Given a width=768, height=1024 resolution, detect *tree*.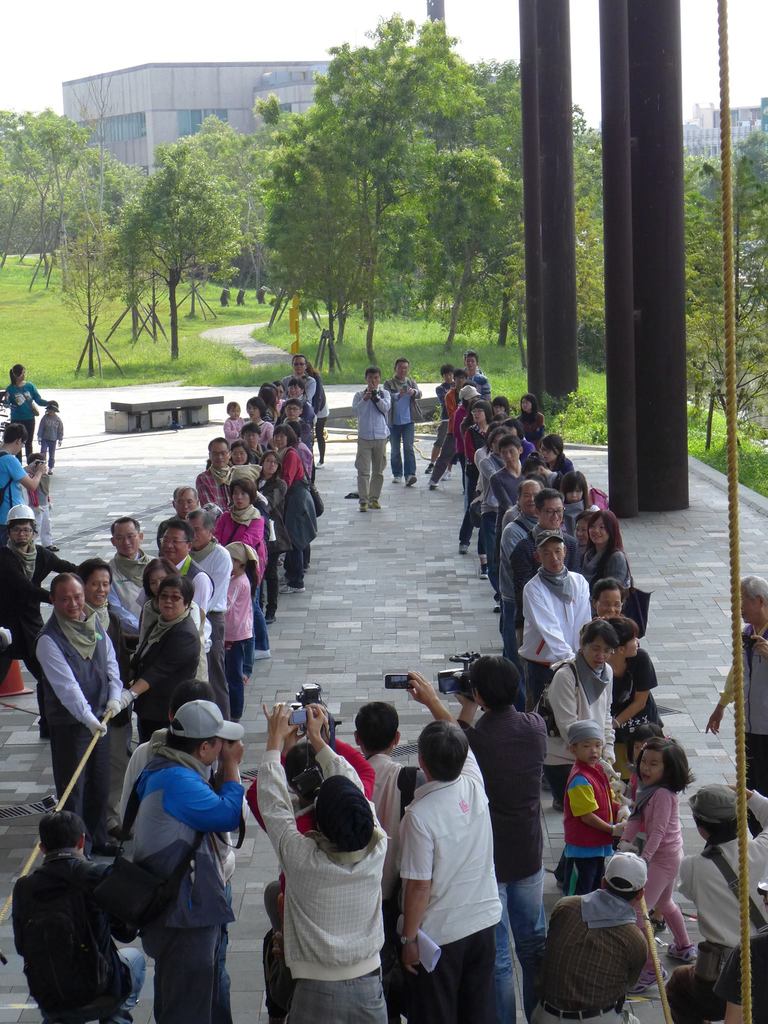
left=412, top=61, right=522, bottom=326.
